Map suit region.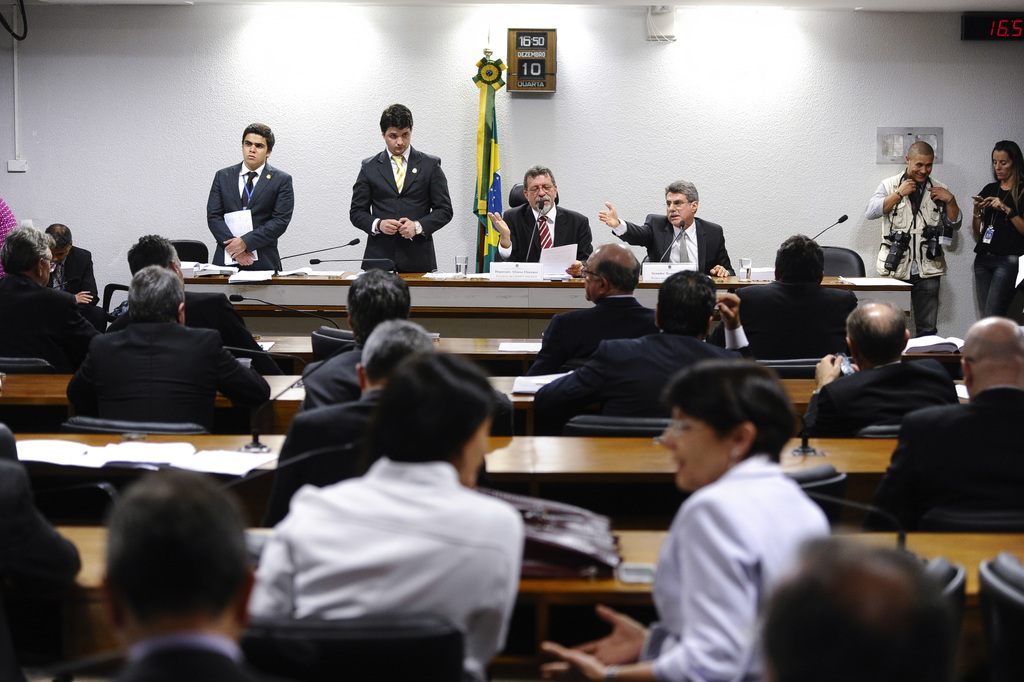
Mapped to 0 424 95 681.
